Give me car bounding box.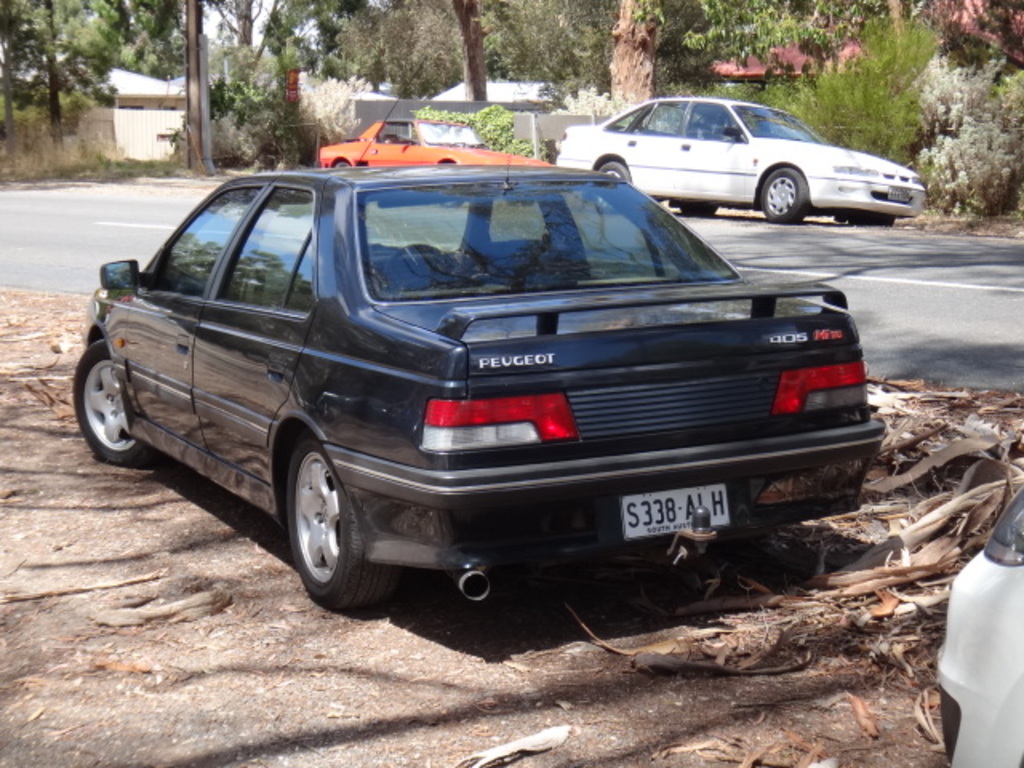
(x1=557, y1=99, x2=928, y2=227).
